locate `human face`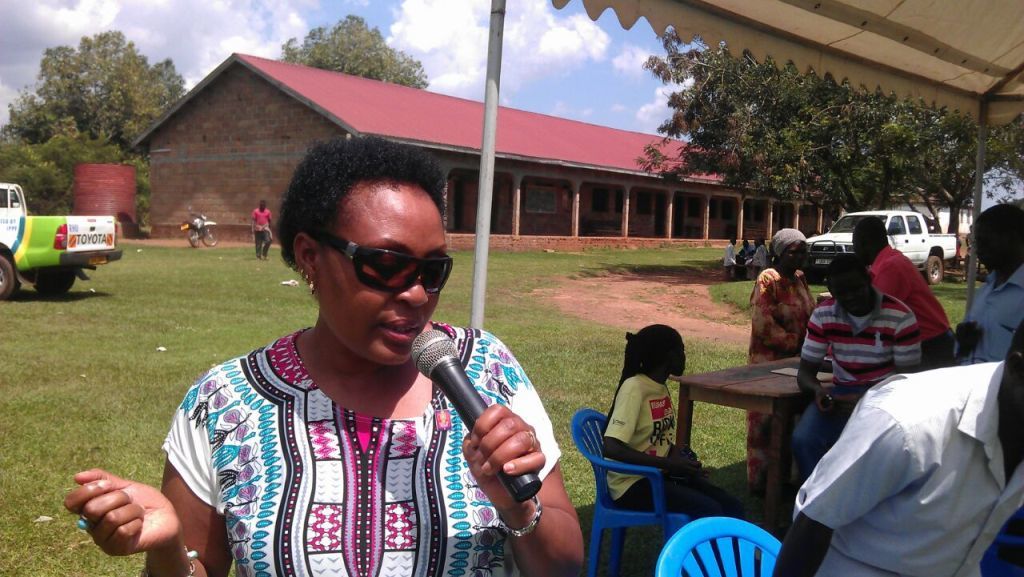
locate(846, 223, 870, 259)
